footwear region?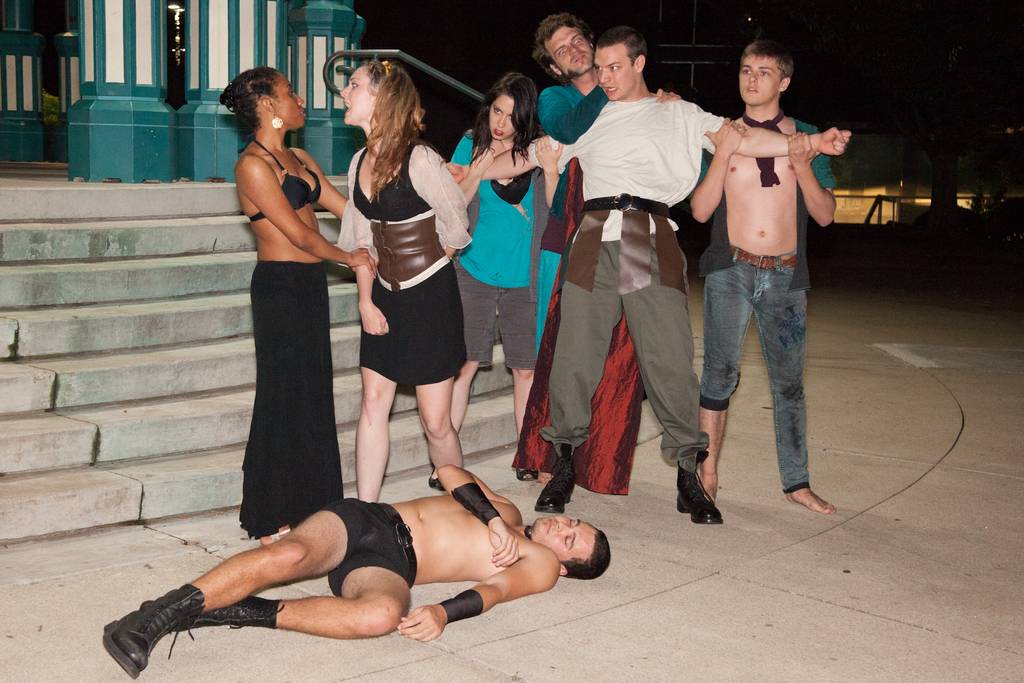
rect(536, 460, 583, 515)
